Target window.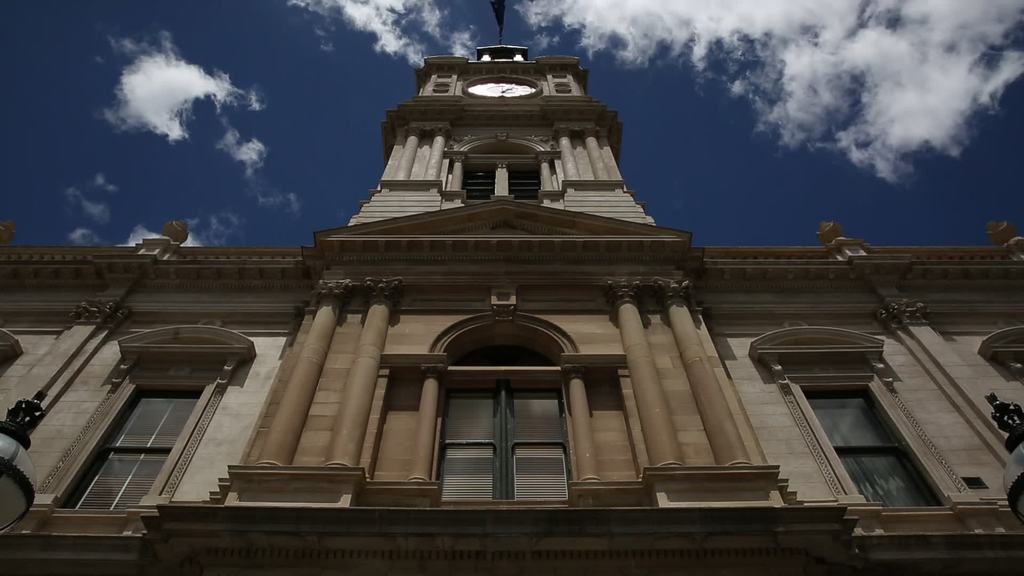
Target region: box=[438, 384, 563, 503].
